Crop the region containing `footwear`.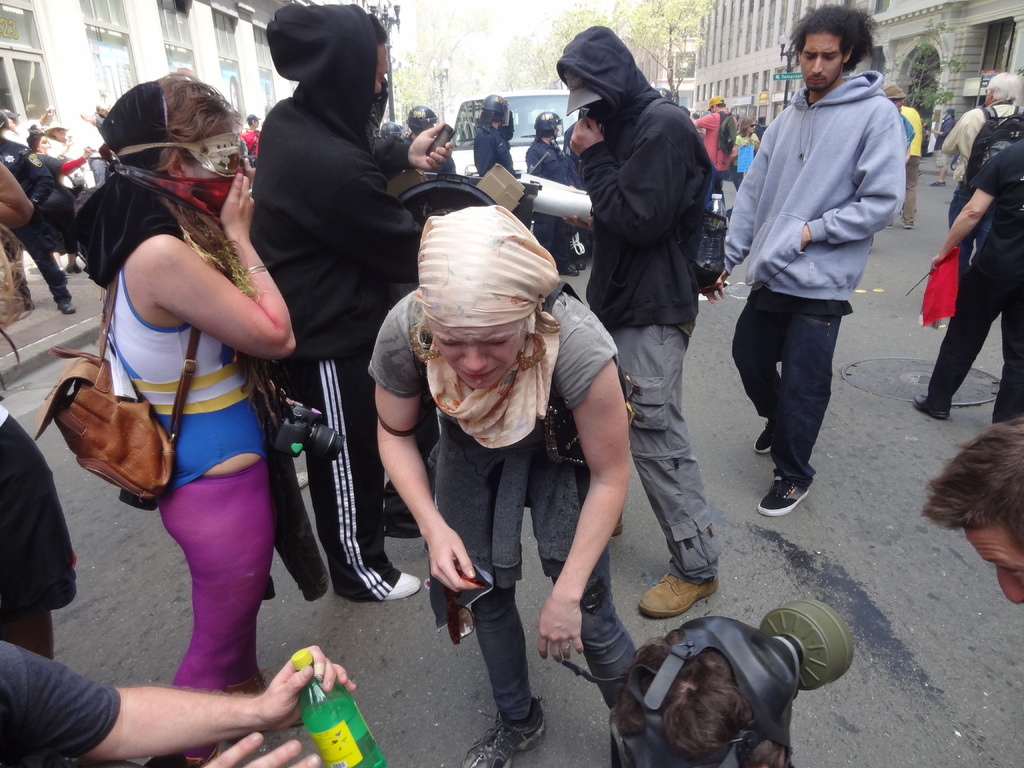
Crop region: (left=381, top=570, right=423, bottom=600).
